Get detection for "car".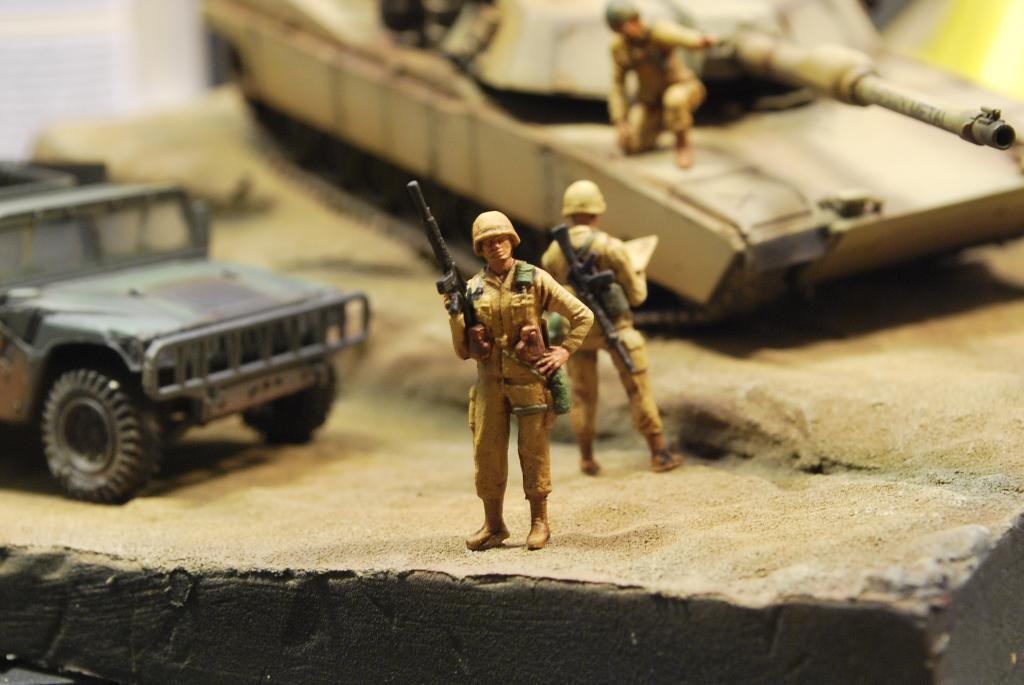
Detection: 7:163:395:510.
